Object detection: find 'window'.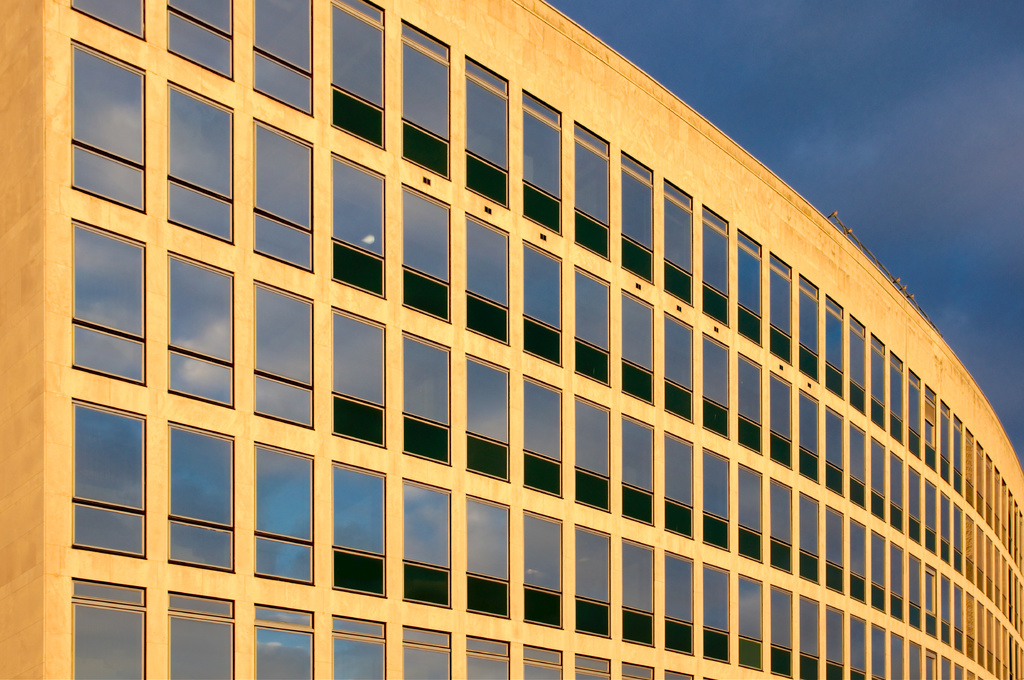
[954,409,963,498].
